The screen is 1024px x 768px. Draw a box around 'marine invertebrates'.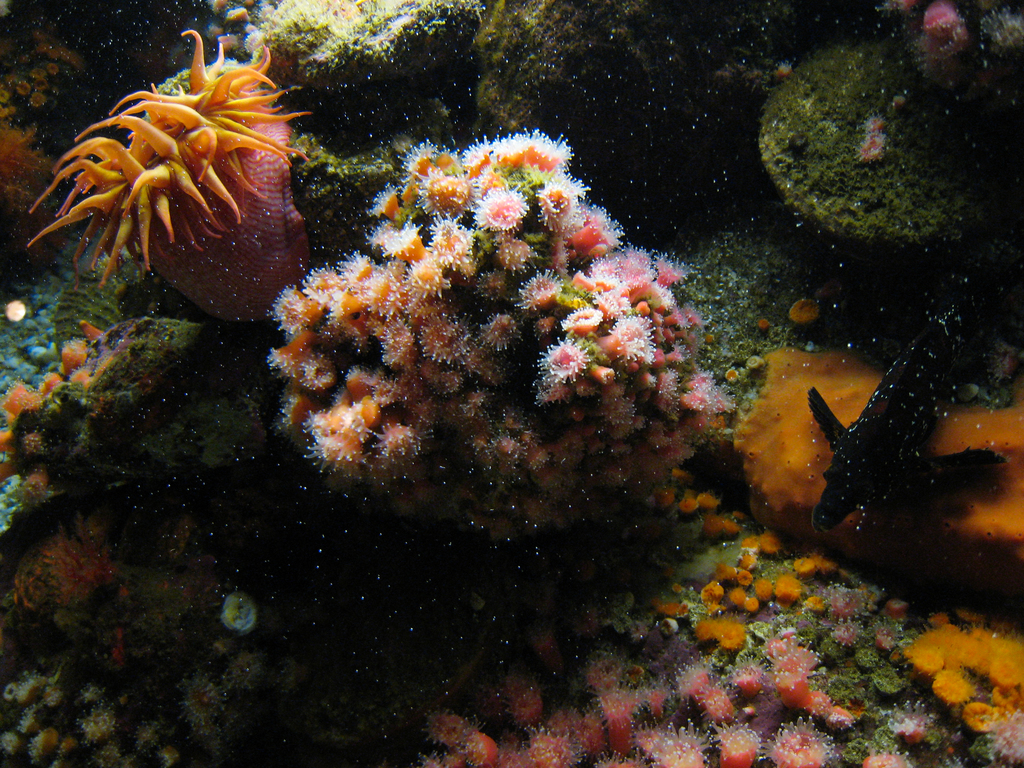
box(700, 584, 726, 612).
